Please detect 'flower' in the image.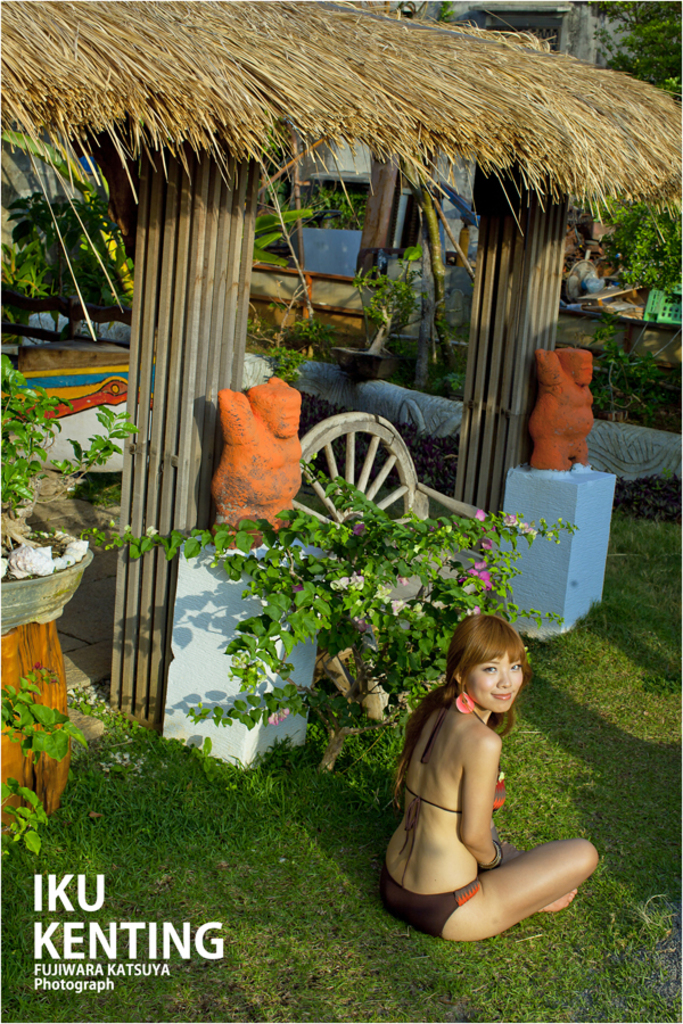
pyautogui.locateOnScreen(34, 658, 47, 669).
